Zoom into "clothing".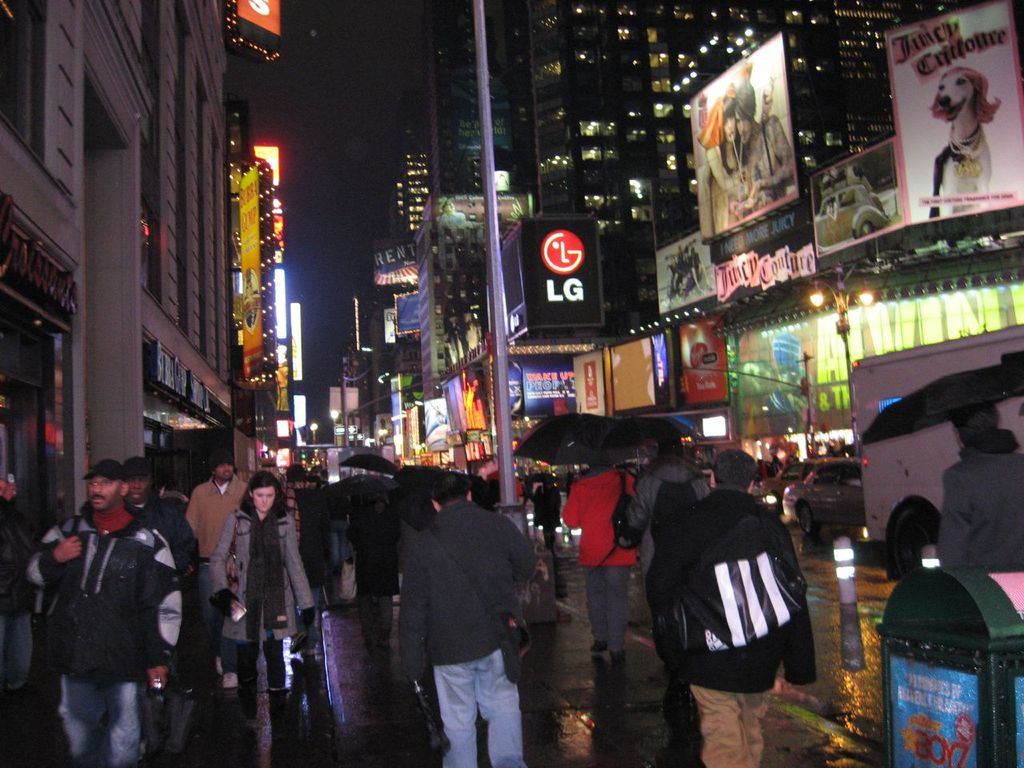
Zoom target: l=942, t=430, r=1023, b=588.
